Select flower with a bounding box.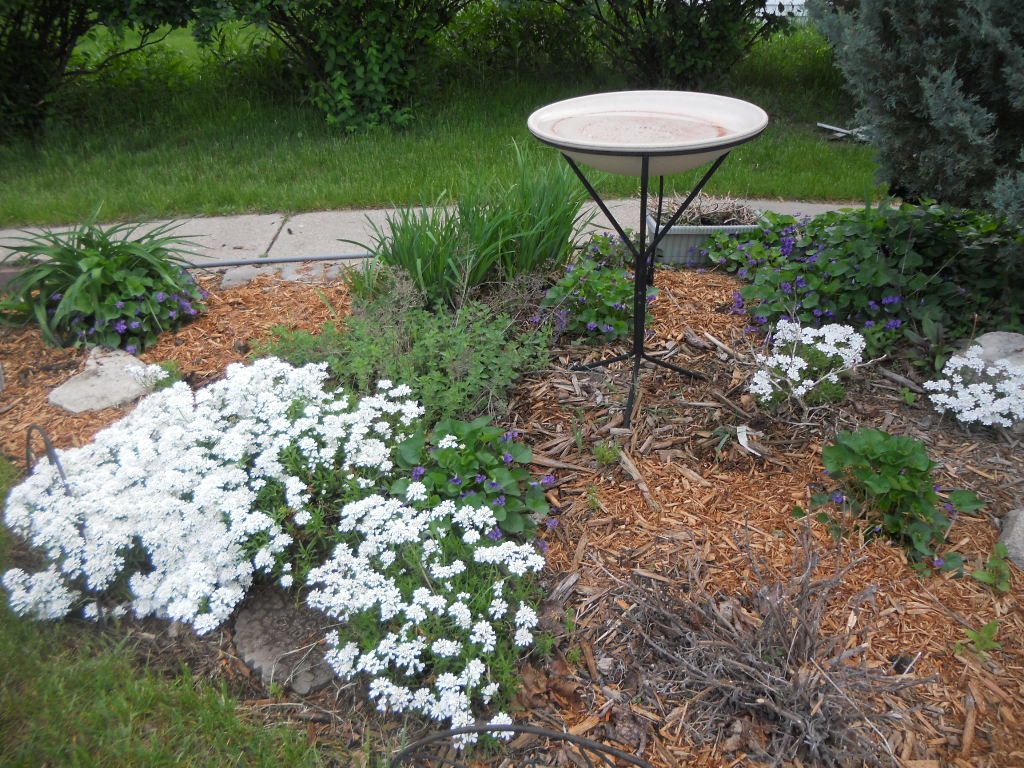
bbox=(112, 298, 127, 309).
